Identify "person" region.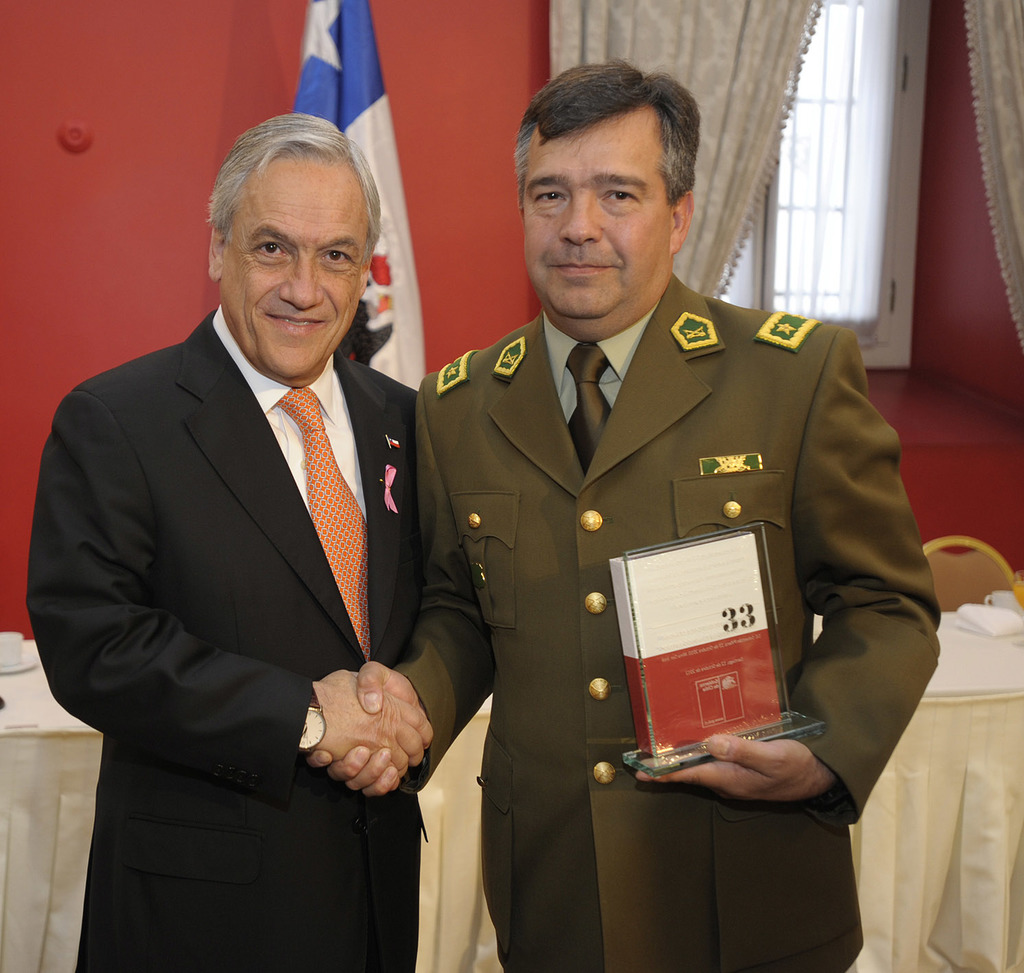
Region: left=25, top=106, right=415, bottom=972.
